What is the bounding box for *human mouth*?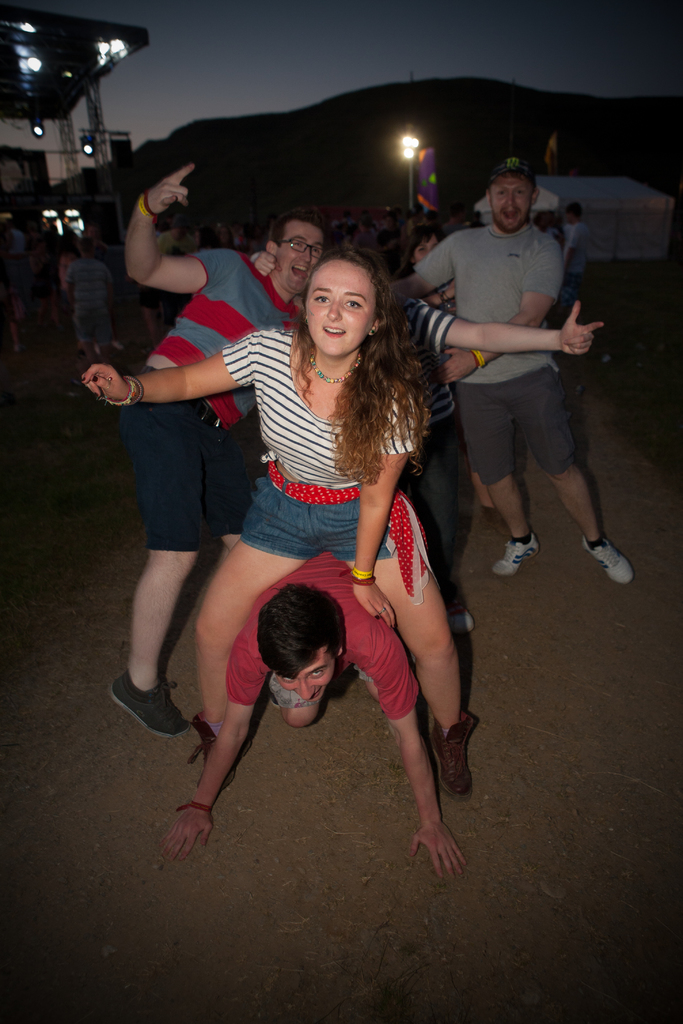
[x1=286, y1=261, x2=313, y2=287].
